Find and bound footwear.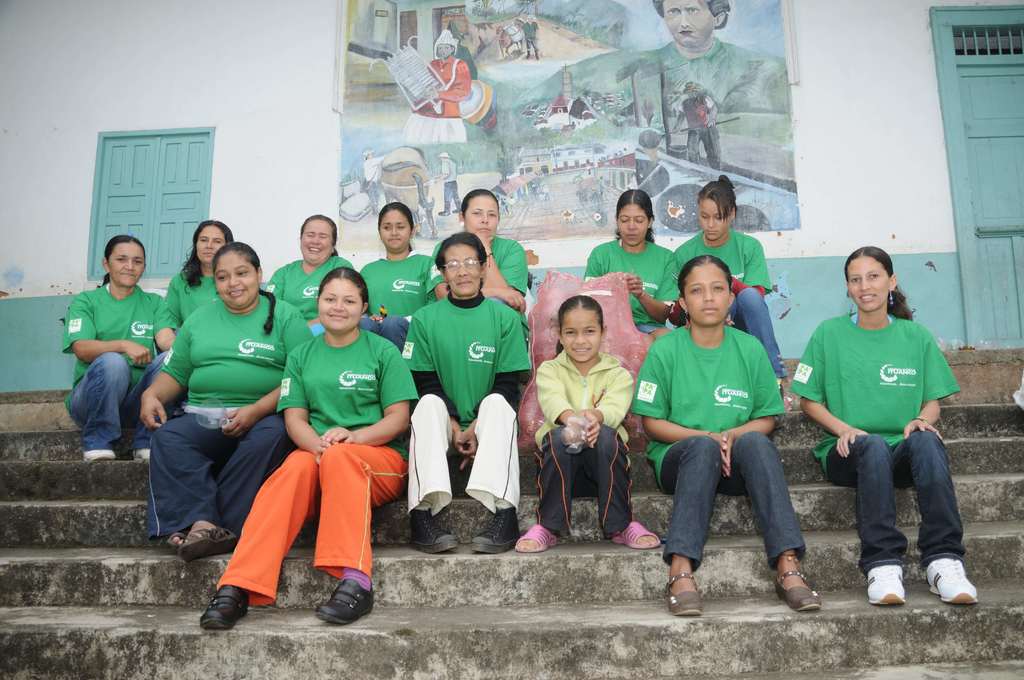
Bound: (x1=192, y1=584, x2=250, y2=636).
